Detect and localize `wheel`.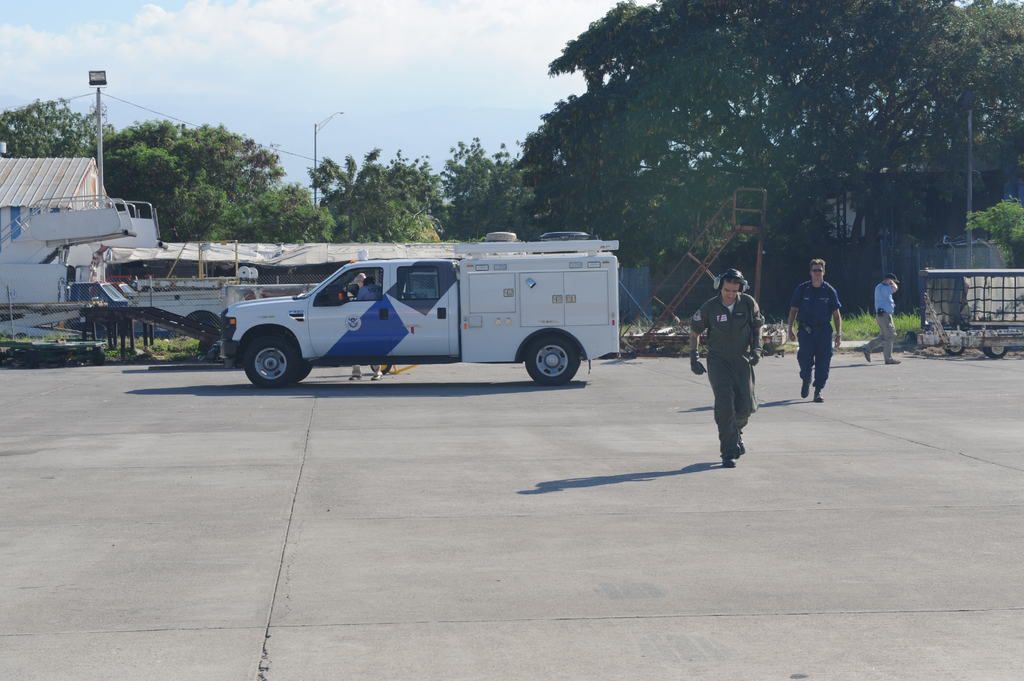
Localized at Rect(241, 329, 298, 389).
